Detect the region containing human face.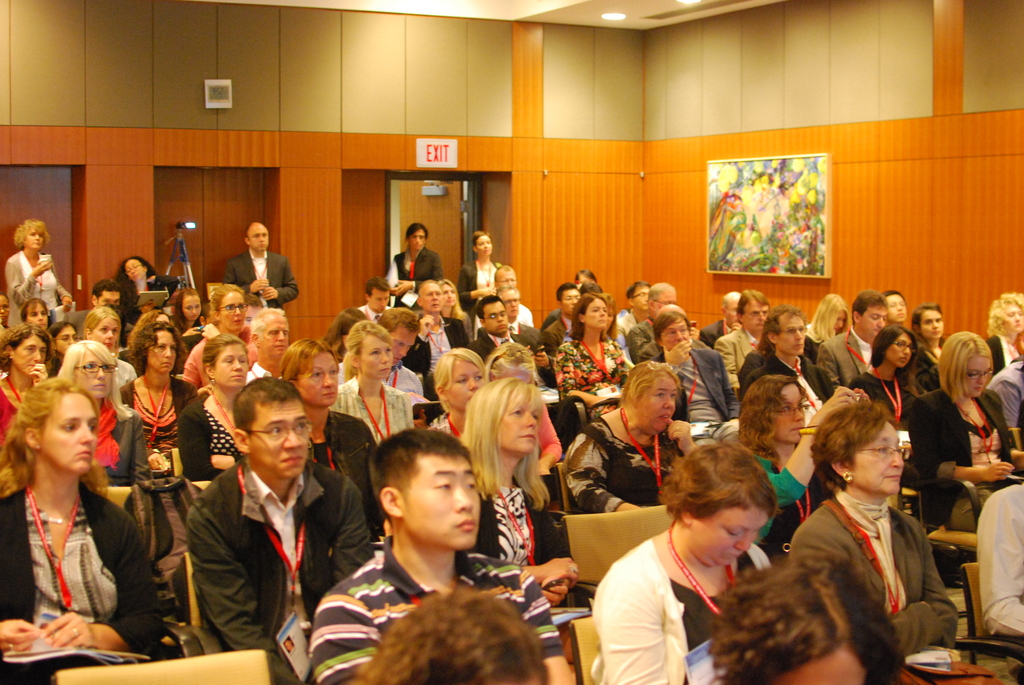
bbox(446, 278, 456, 303).
